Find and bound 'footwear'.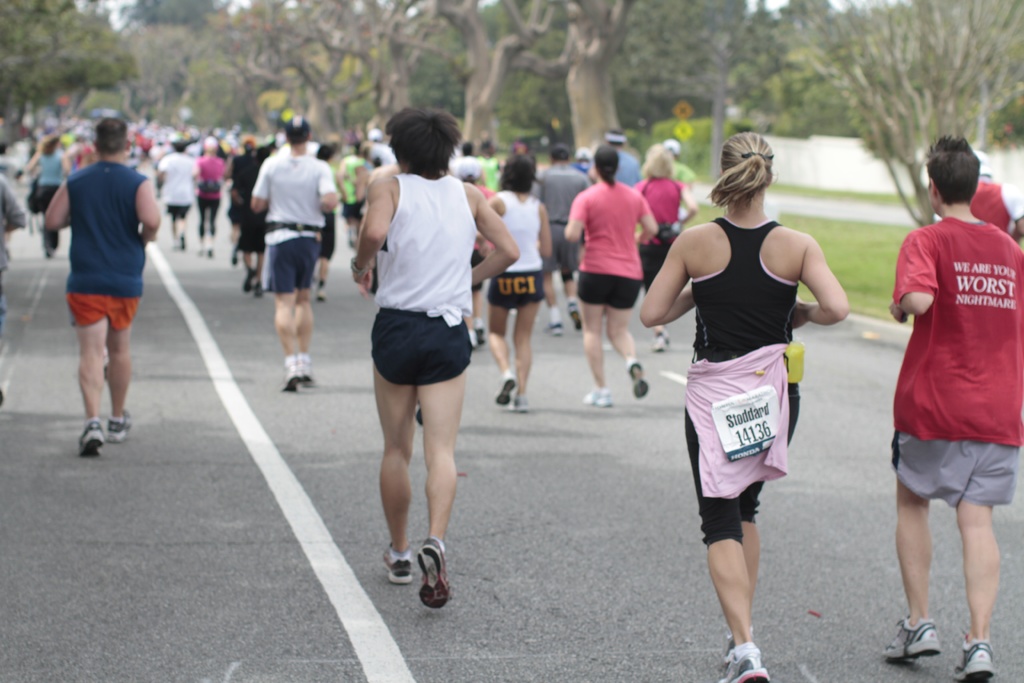
Bound: 646,335,662,353.
